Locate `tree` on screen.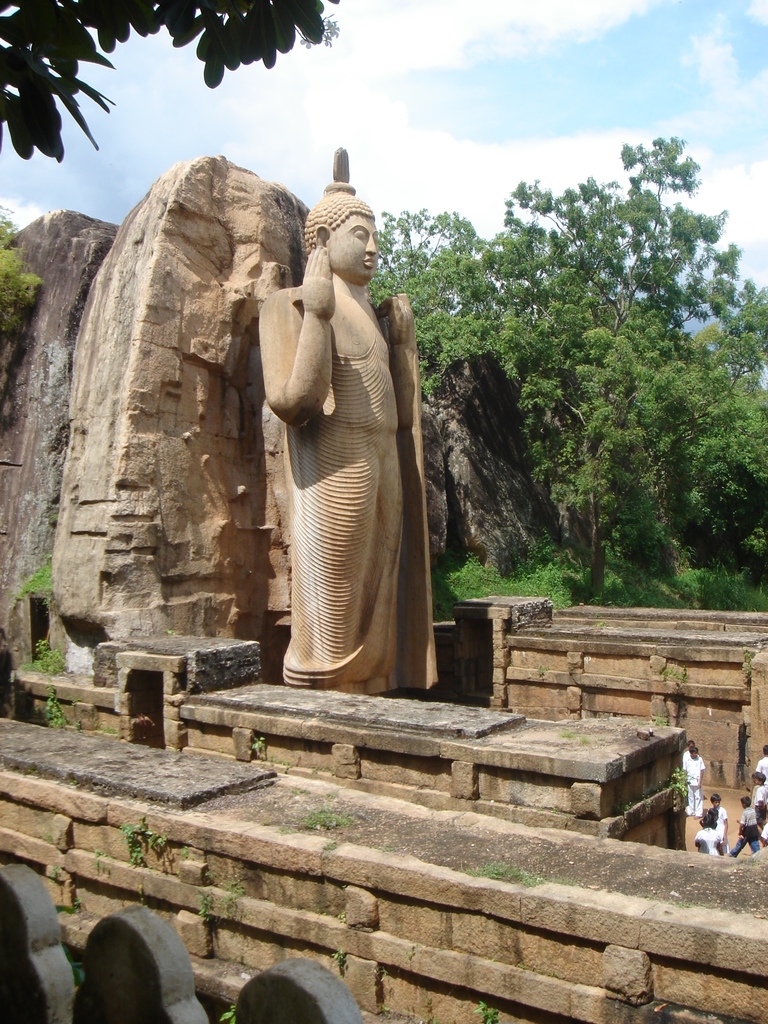
On screen at (457,130,745,616).
